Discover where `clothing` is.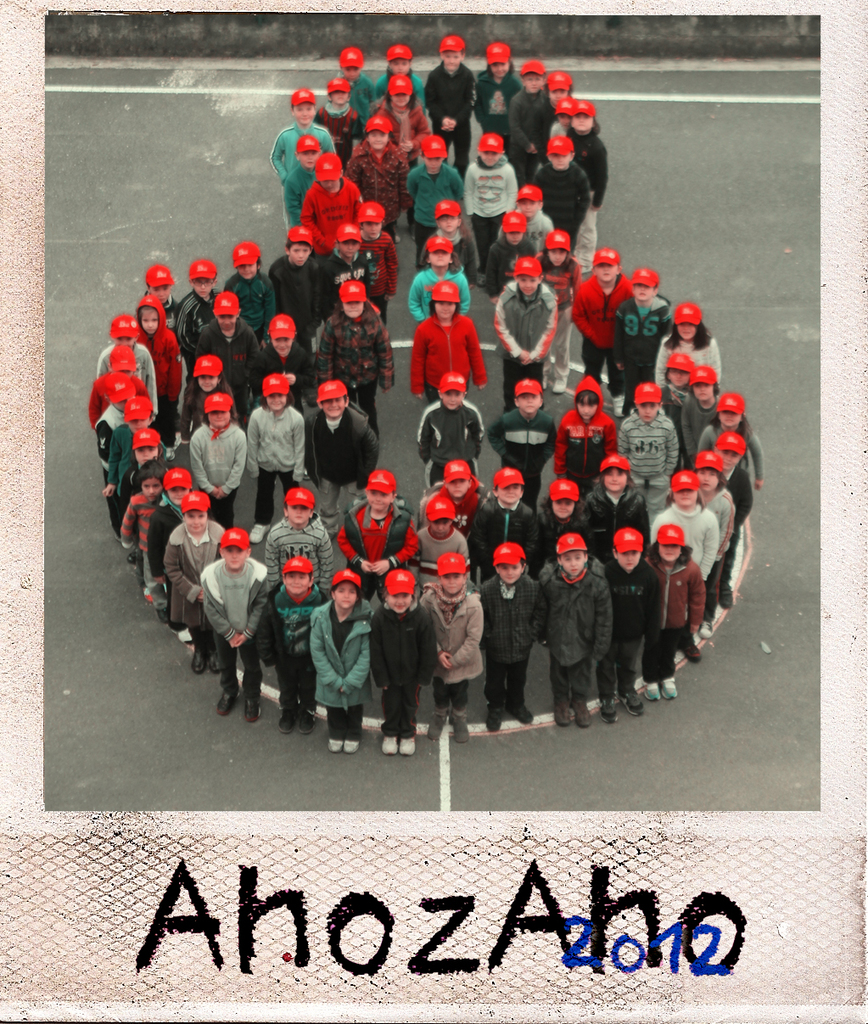
Discovered at bbox(406, 514, 473, 572).
